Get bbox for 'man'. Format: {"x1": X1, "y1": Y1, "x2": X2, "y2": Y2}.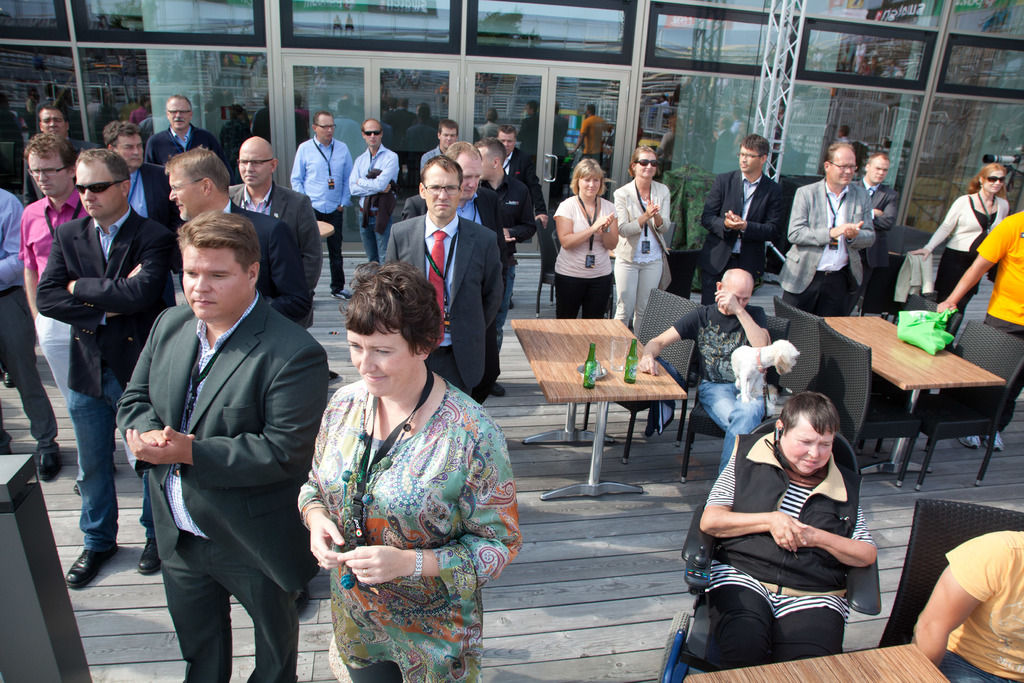
{"x1": 392, "y1": 97, "x2": 416, "y2": 131}.
